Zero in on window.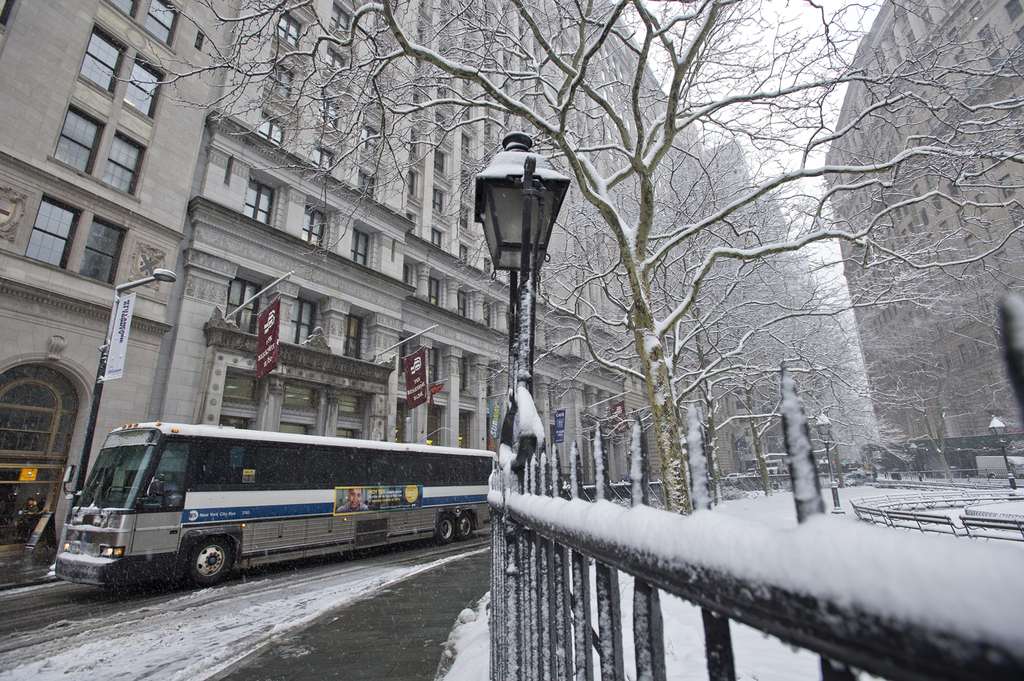
Zeroed in: <region>14, 183, 82, 268</region>.
